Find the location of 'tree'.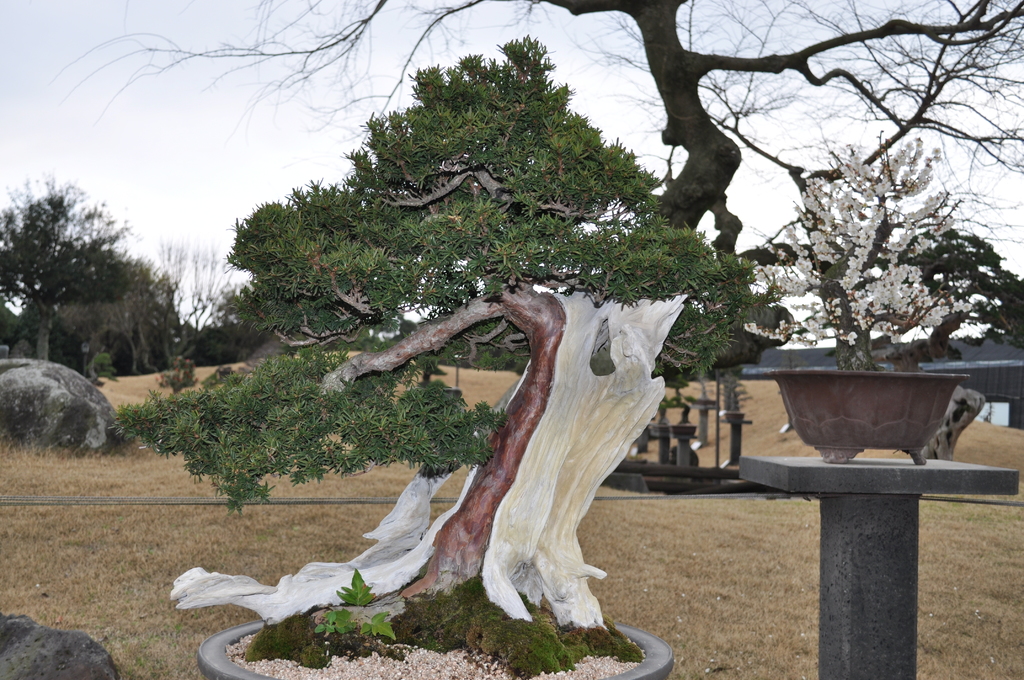
Location: region(0, 170, 234, 391).
